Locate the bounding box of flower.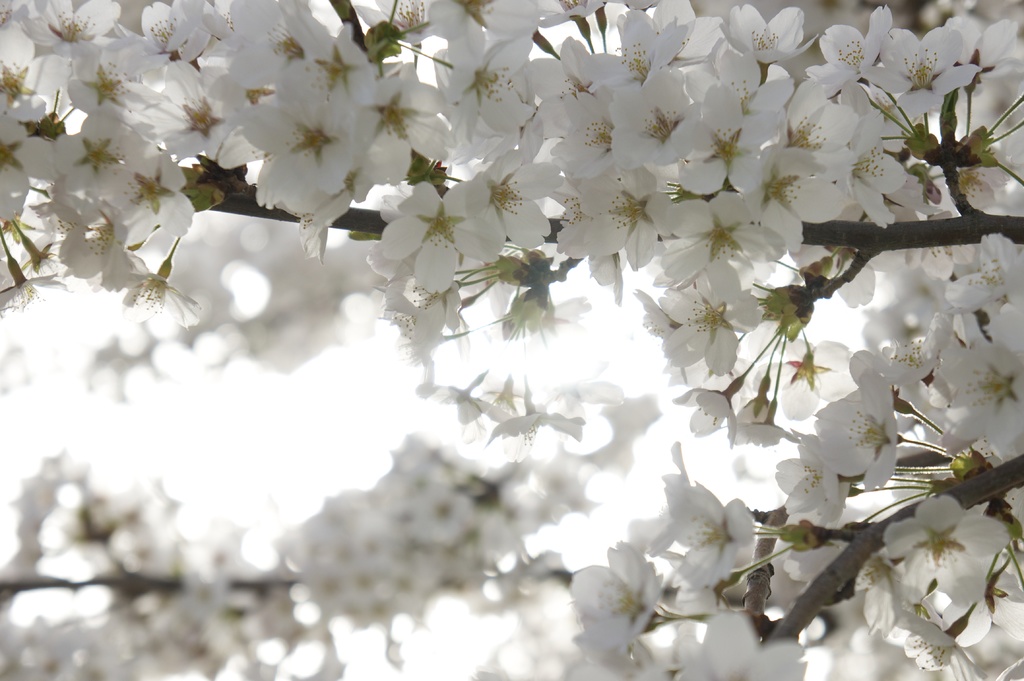
Bounding box: <box>808,362,899,501</box>.
